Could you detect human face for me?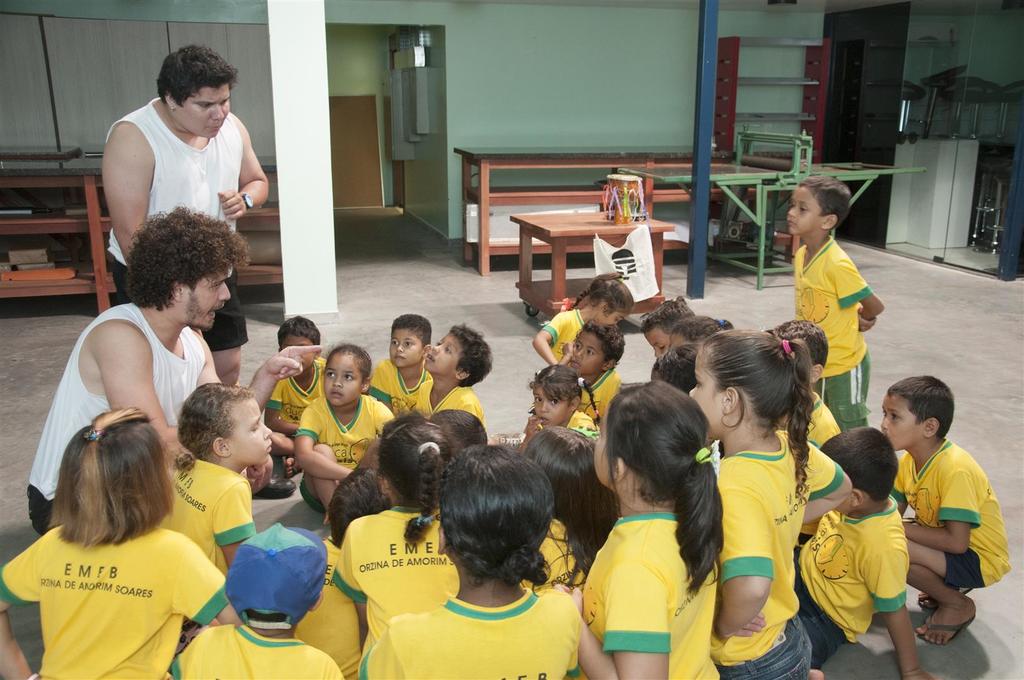
Detection result: bbox(786, 186, 822, 235).
